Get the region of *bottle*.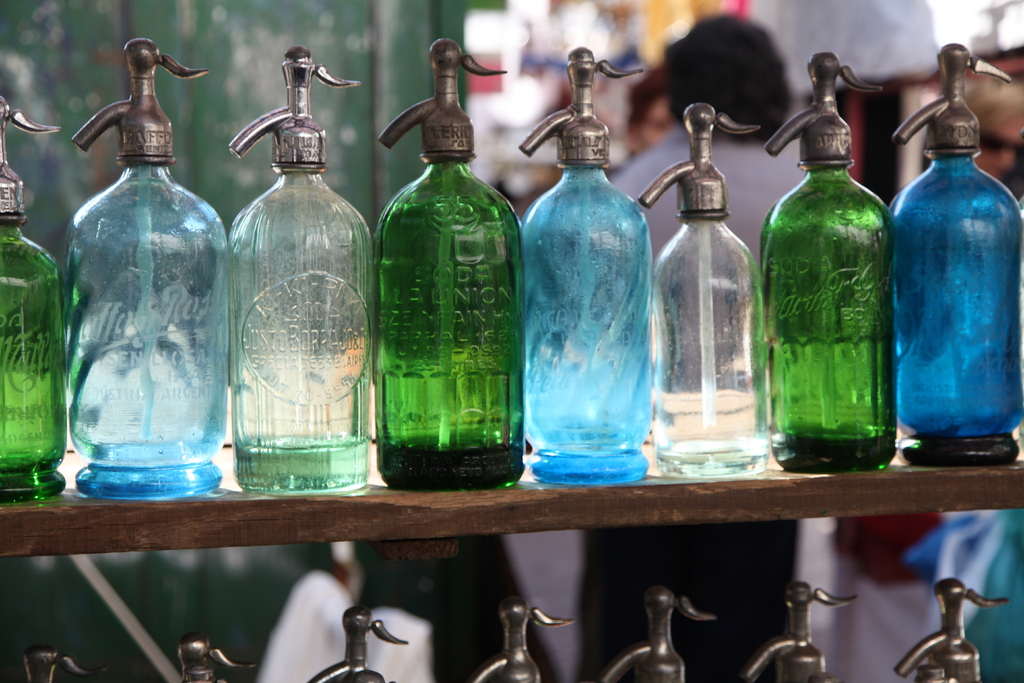
l=522, t=45, r=653, b=485.
